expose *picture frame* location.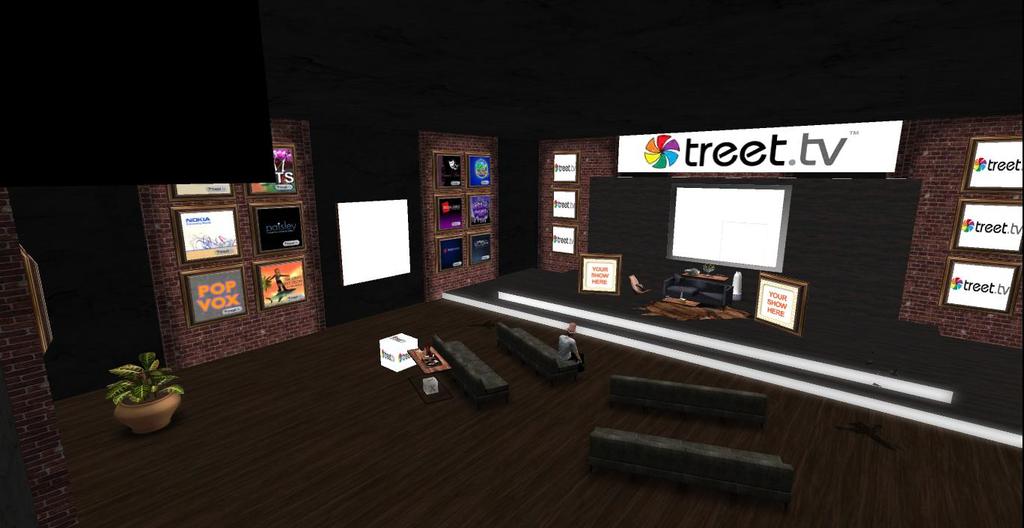
Exposed at 760,270,805,338.
